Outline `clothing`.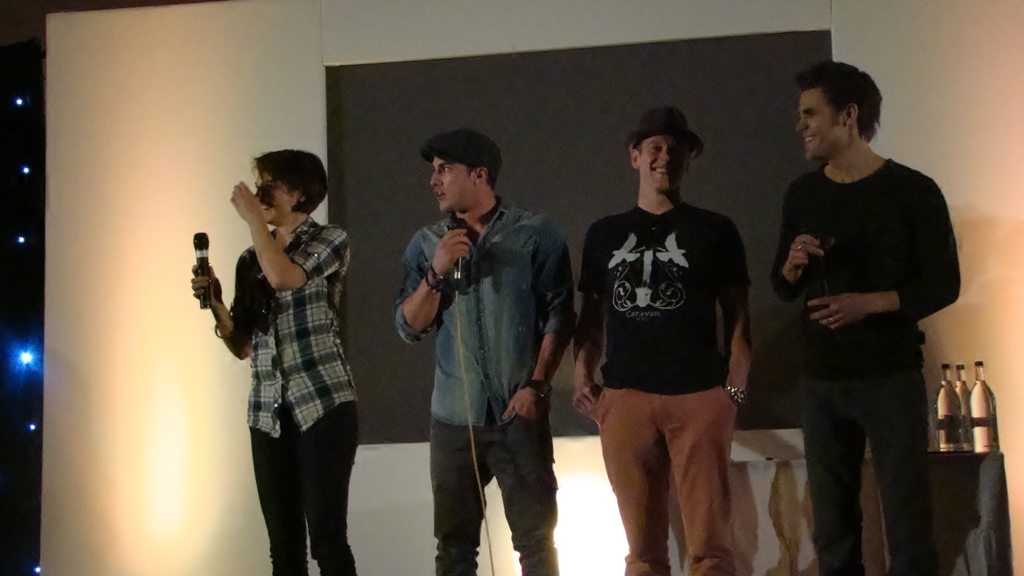
Outline: locate(769, 156, 960, 574).
